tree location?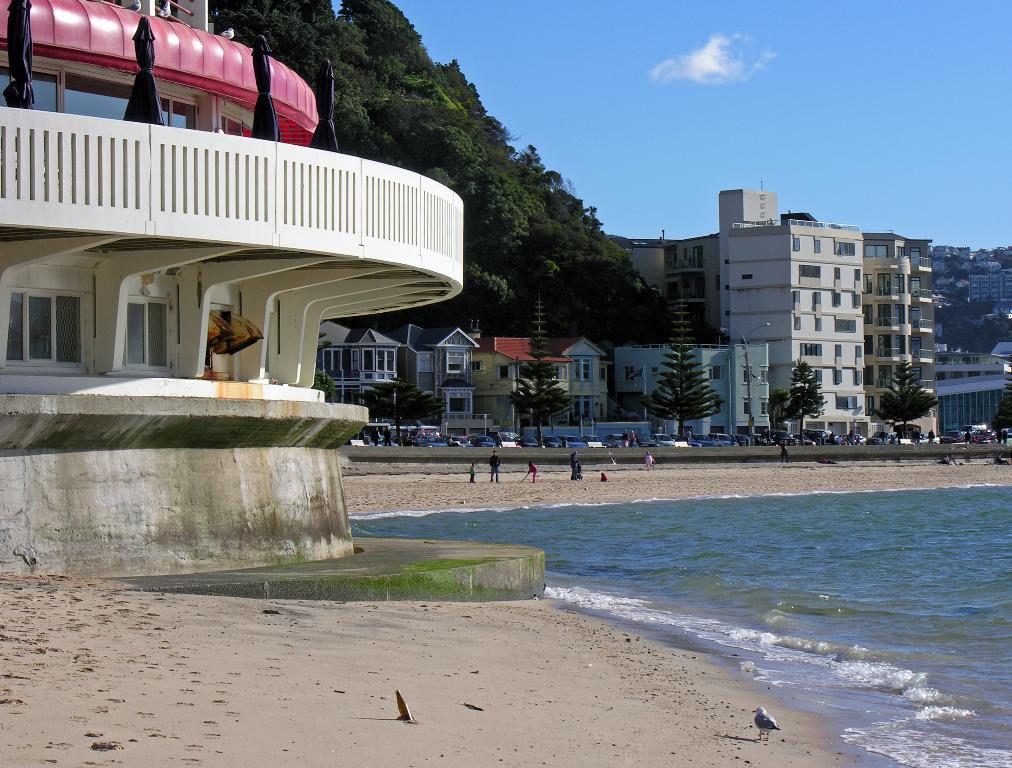
box=[645, 275, 731, 470]
